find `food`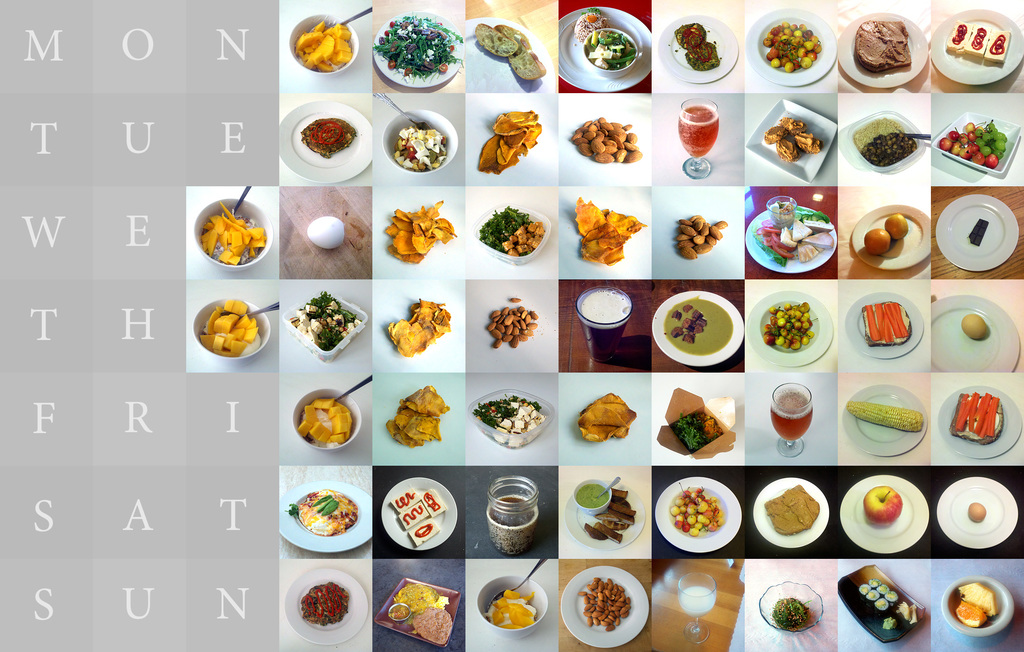
bbox(899, 599, 913, 621)
